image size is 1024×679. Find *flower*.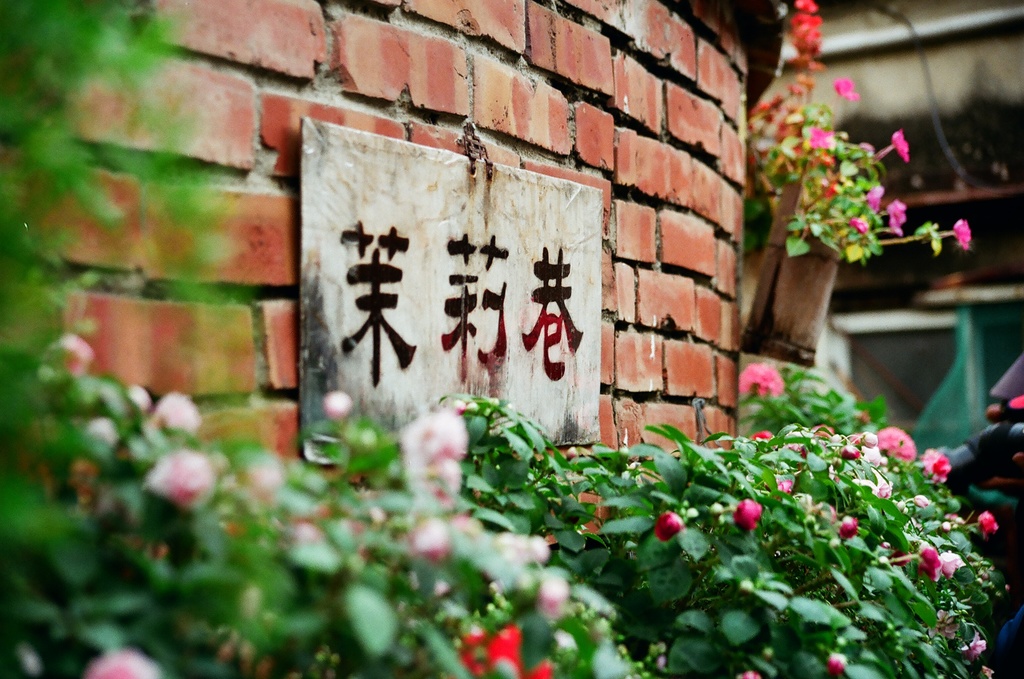
<bbox>735, 360, 788, 399</bbox>.
